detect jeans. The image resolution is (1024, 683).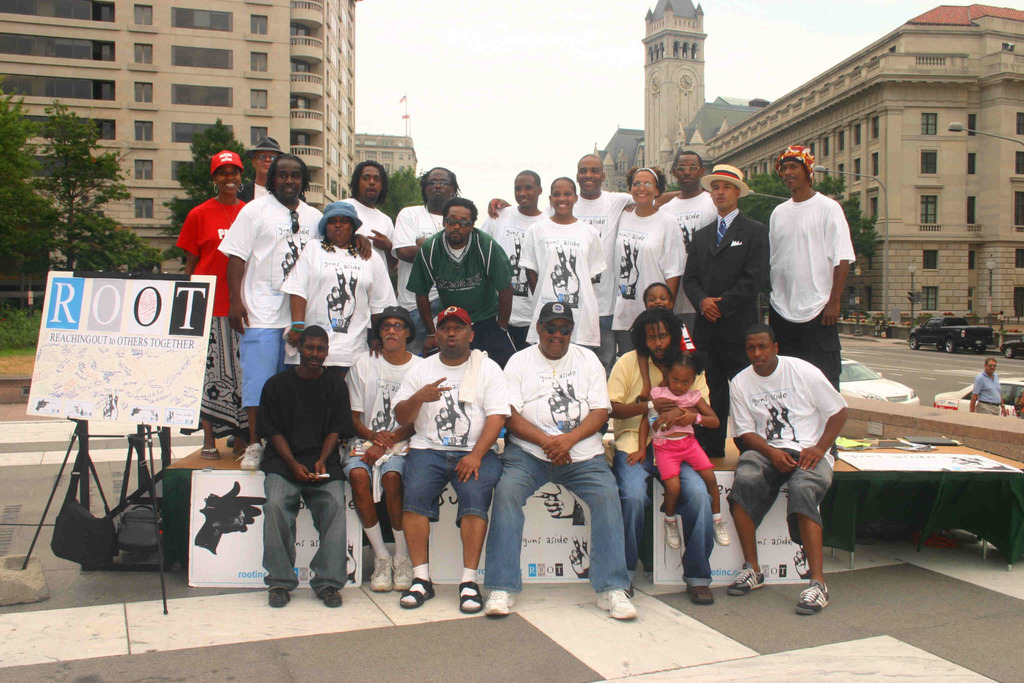
[x1=406, y1=294, x2=442, y2=358].
